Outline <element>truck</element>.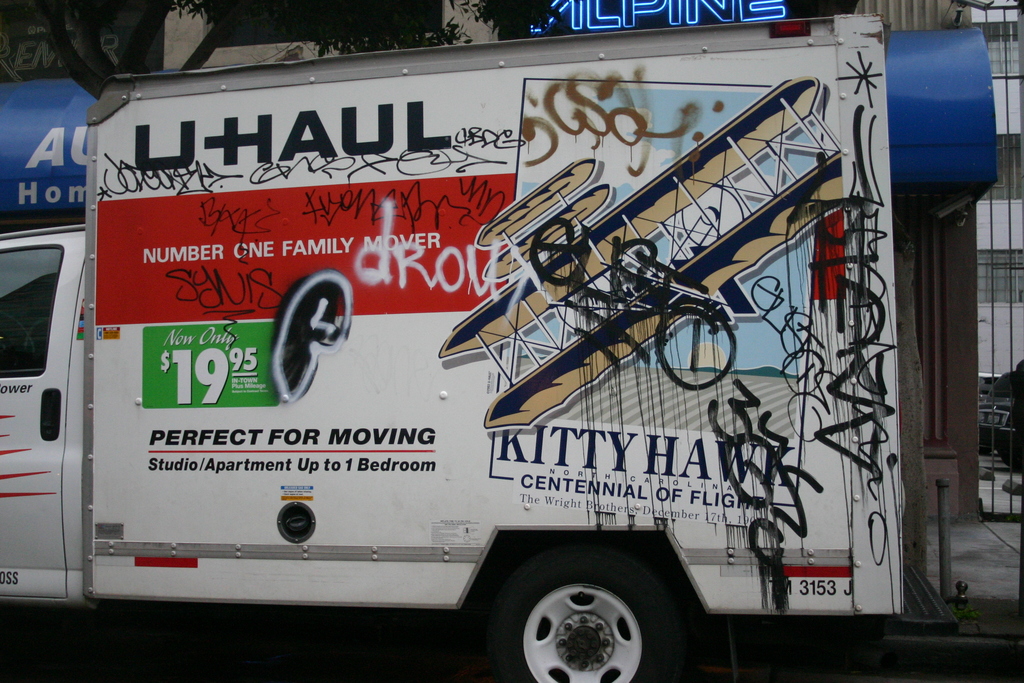
Outline: bbox(0, 41, 954, 665).
